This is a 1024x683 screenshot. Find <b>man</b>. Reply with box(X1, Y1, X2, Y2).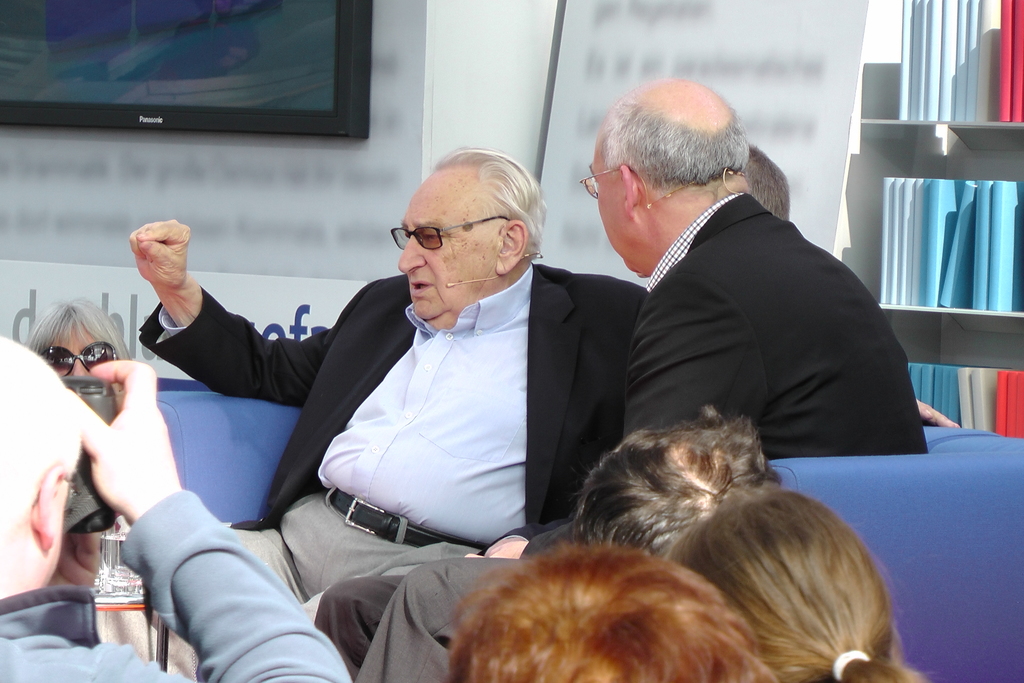
box(120, 144, 954, 620).
